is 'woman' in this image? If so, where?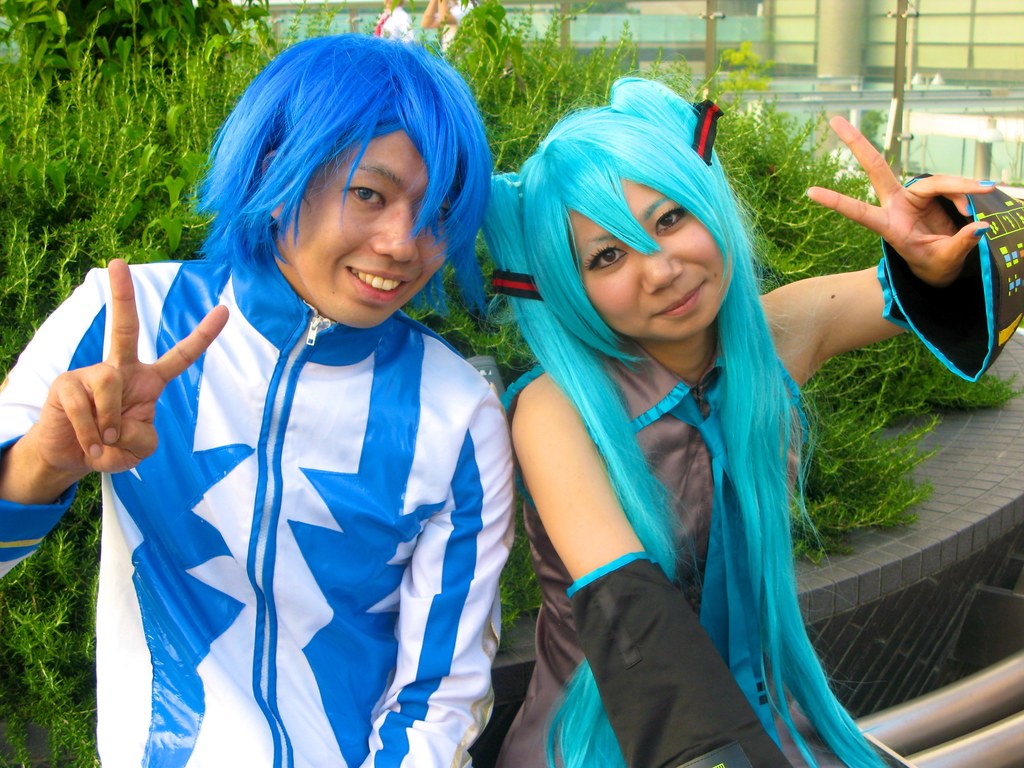
Yes, at rect(483, 73, 1023, 767).
